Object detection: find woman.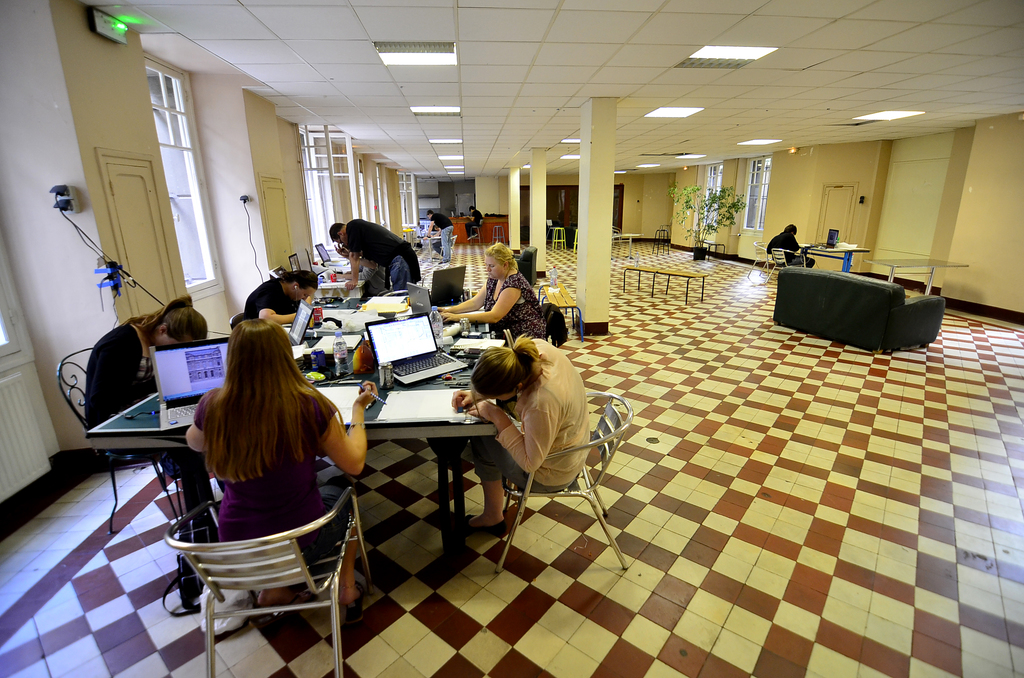
box=[436, 241, 557, 346].
